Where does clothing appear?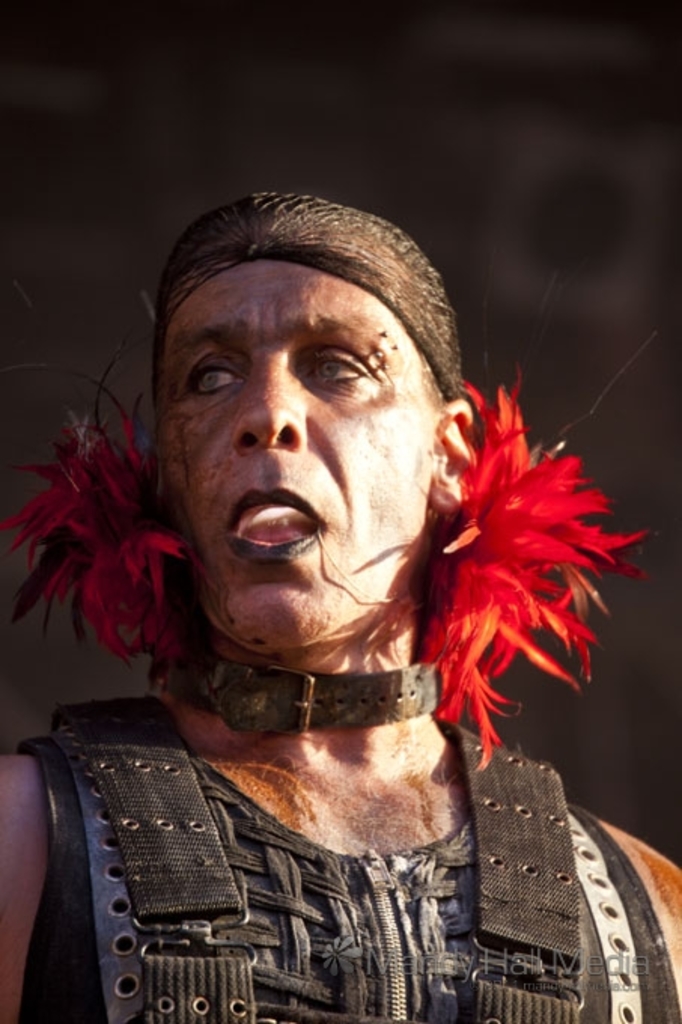
Appears at BBox(45, 699, 680, 1022).
